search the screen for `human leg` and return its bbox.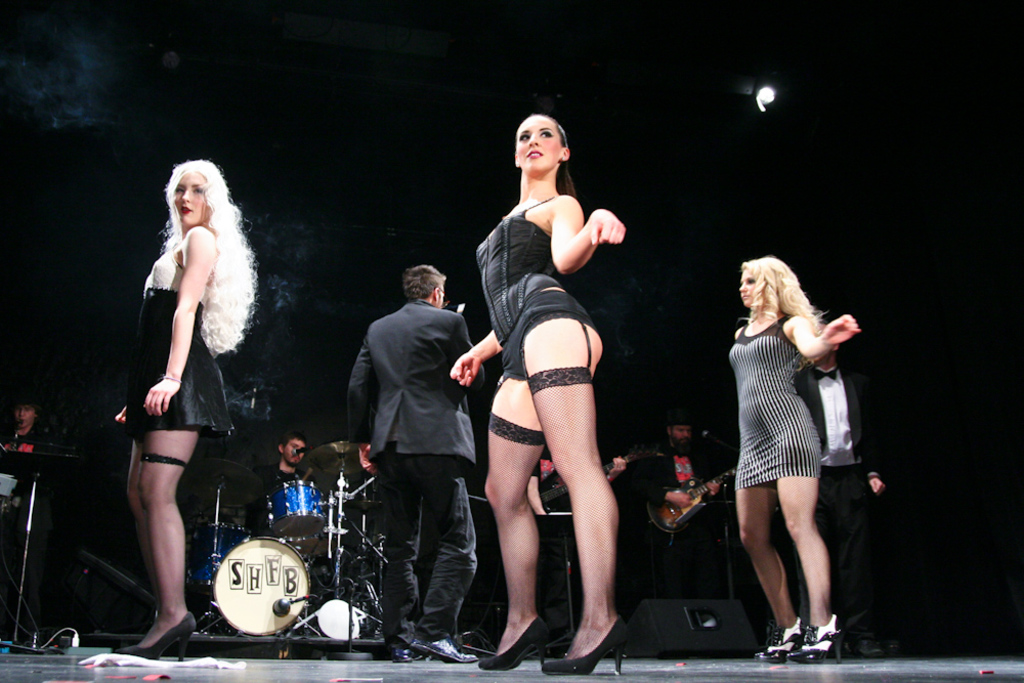
Found: [x1=733, y1=454, x2=805, y2=658].
